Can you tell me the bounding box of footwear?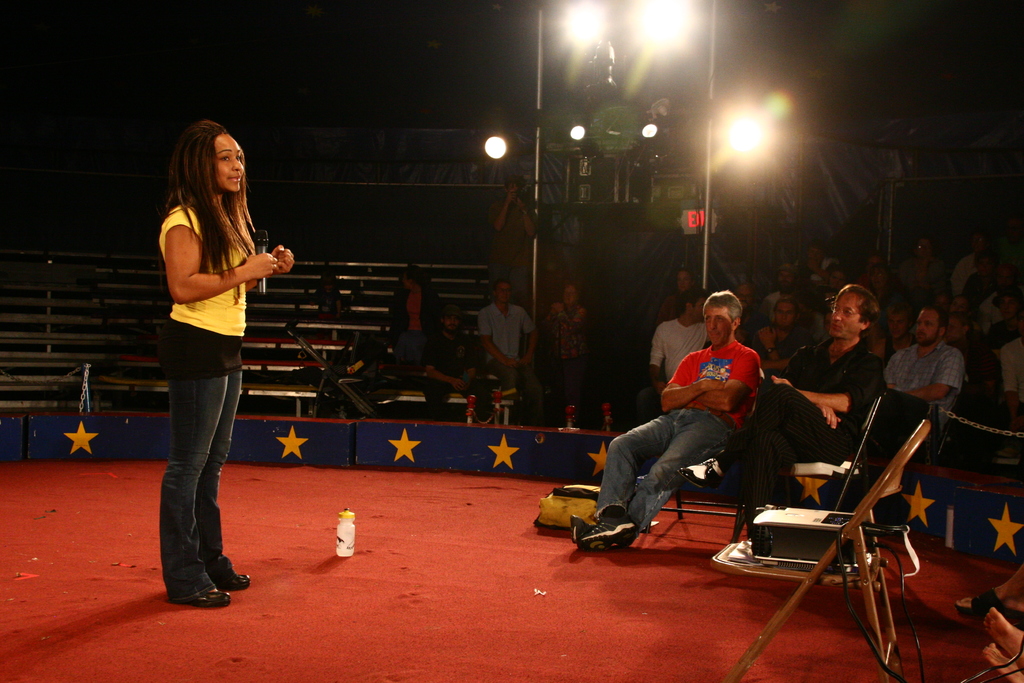
box(180, 586, 231, 608).
